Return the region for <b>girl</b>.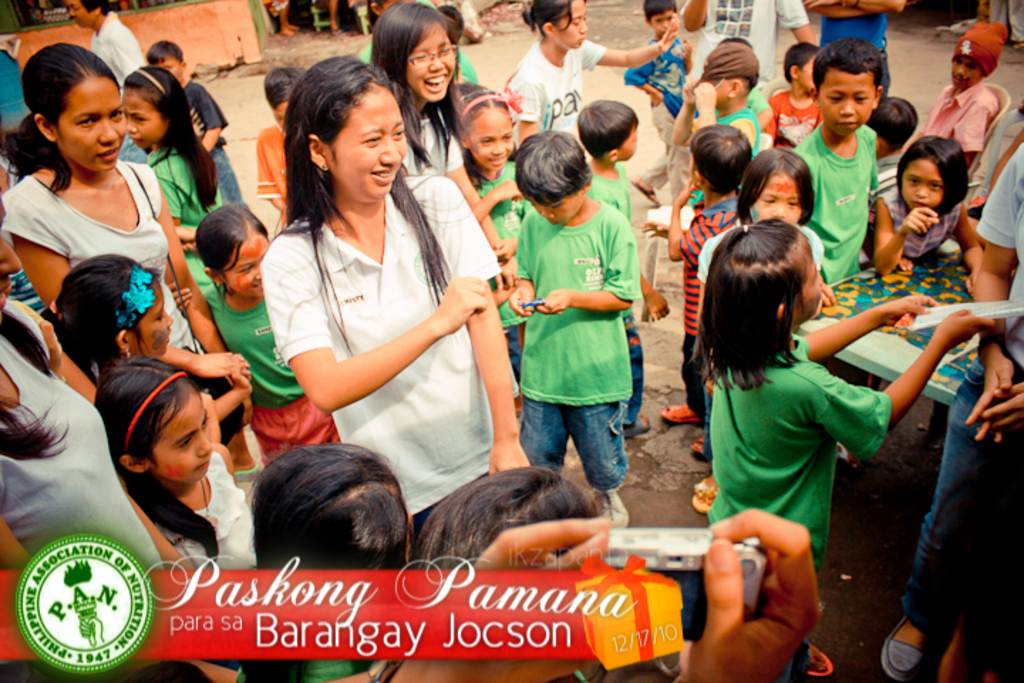
pyautogui.locateOnScreen(168, 198, 337, 457).
